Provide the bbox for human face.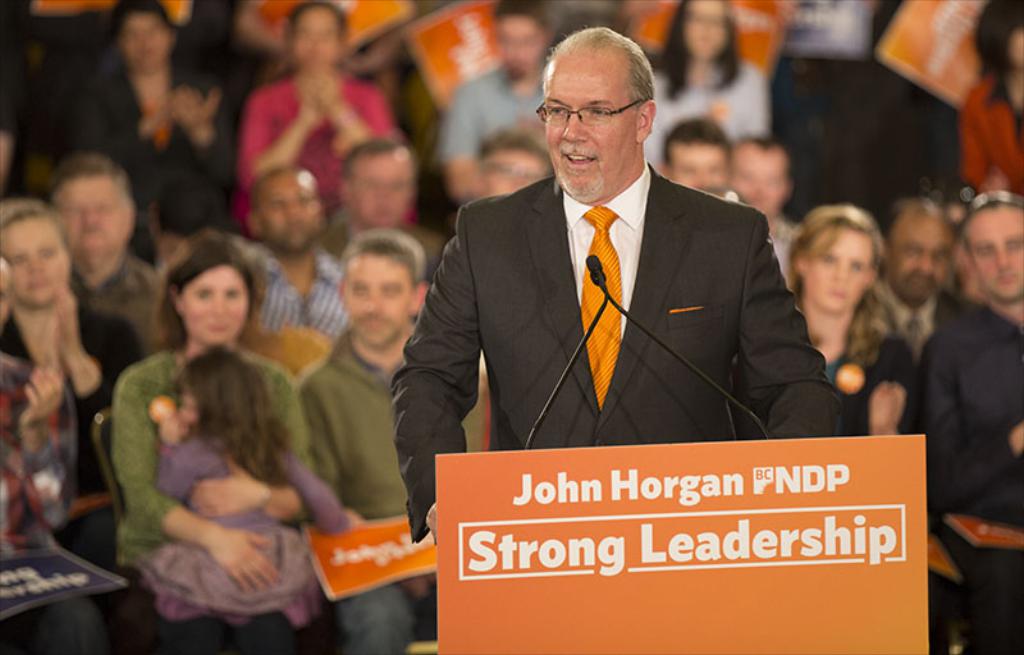
Rect(349, 161, 411, 228).
